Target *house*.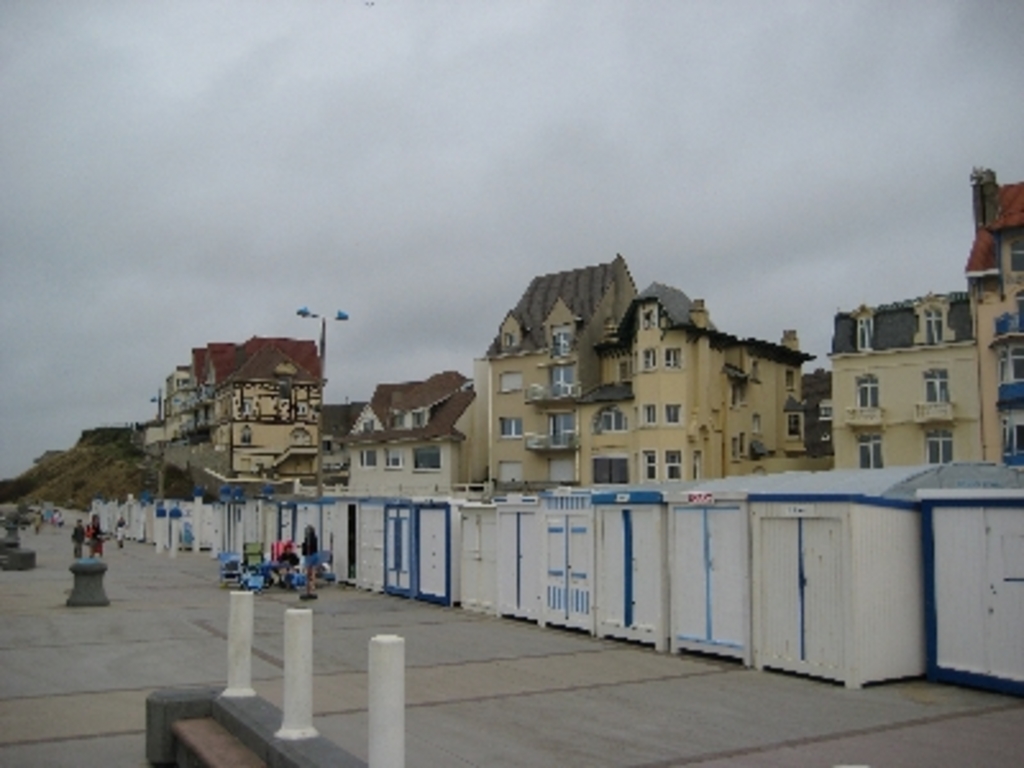
Target region: left=463, top=253, right=819, bottom=499.
